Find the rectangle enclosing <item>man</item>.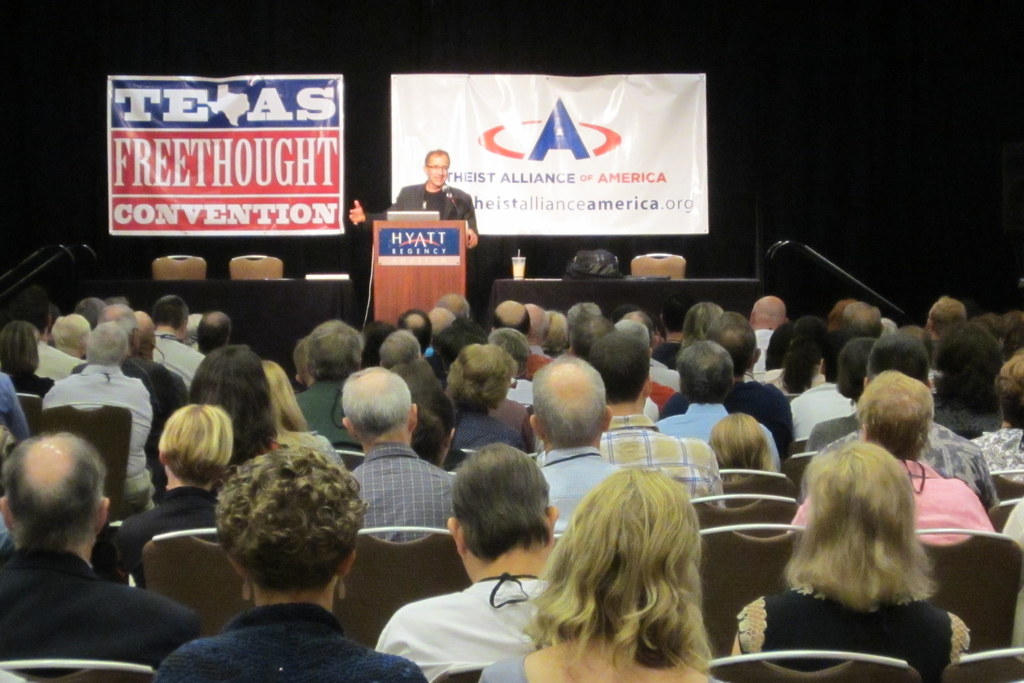
region(591, 330, 729, 509).
